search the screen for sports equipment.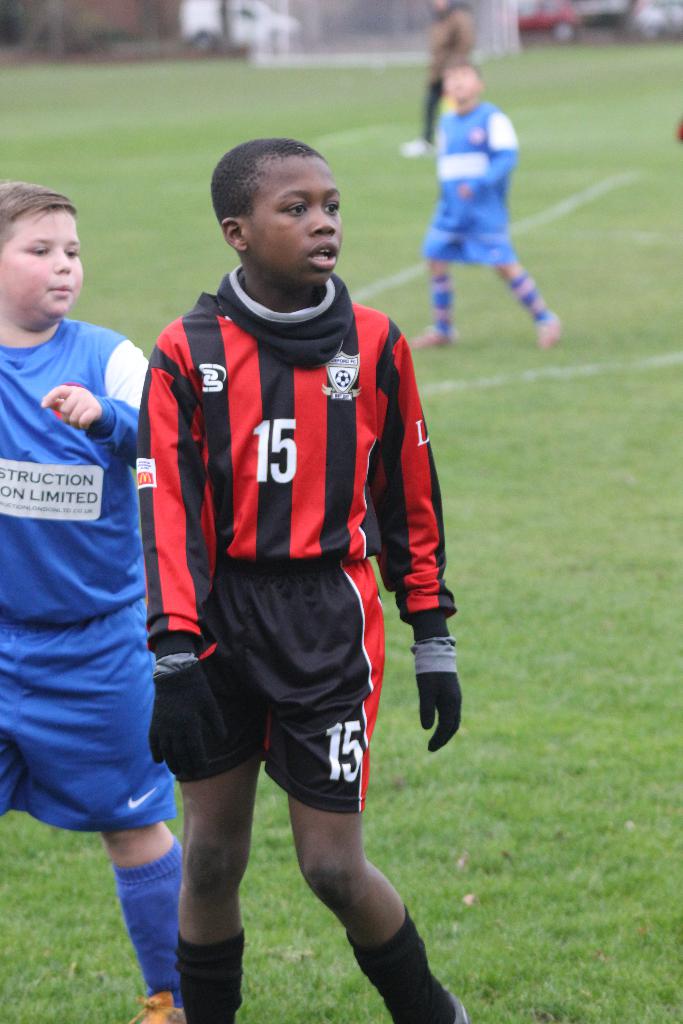
Found at bbox=[128, 986, 191, 1023].
